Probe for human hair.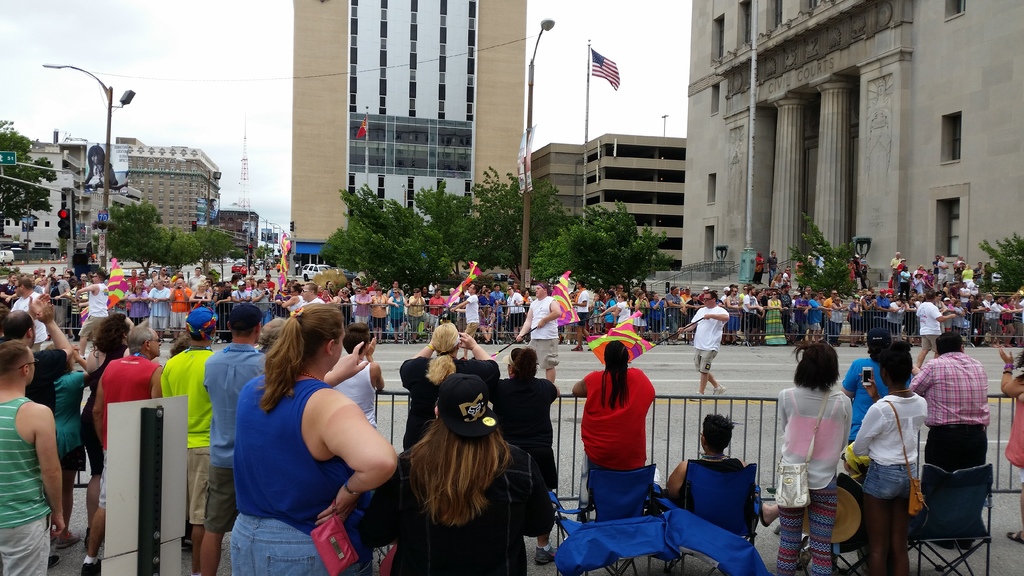
Probe result: bbox=[126, 324, 155, 357].
